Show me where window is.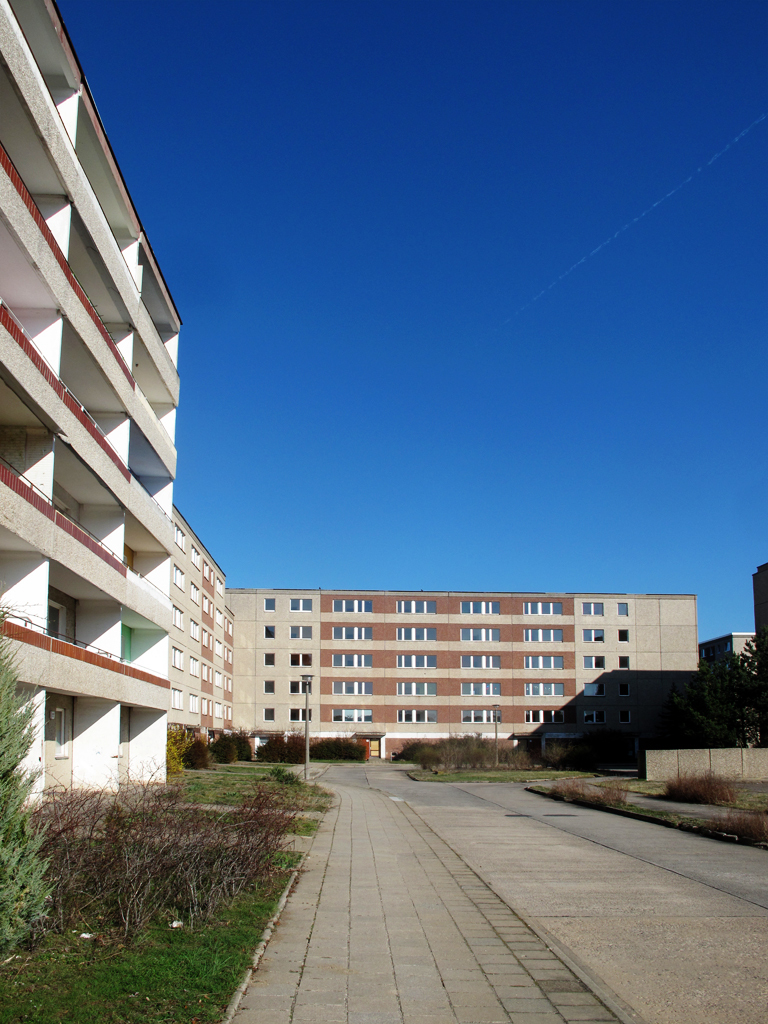
window is at left=289, top=707, right=311, bottom=723.
